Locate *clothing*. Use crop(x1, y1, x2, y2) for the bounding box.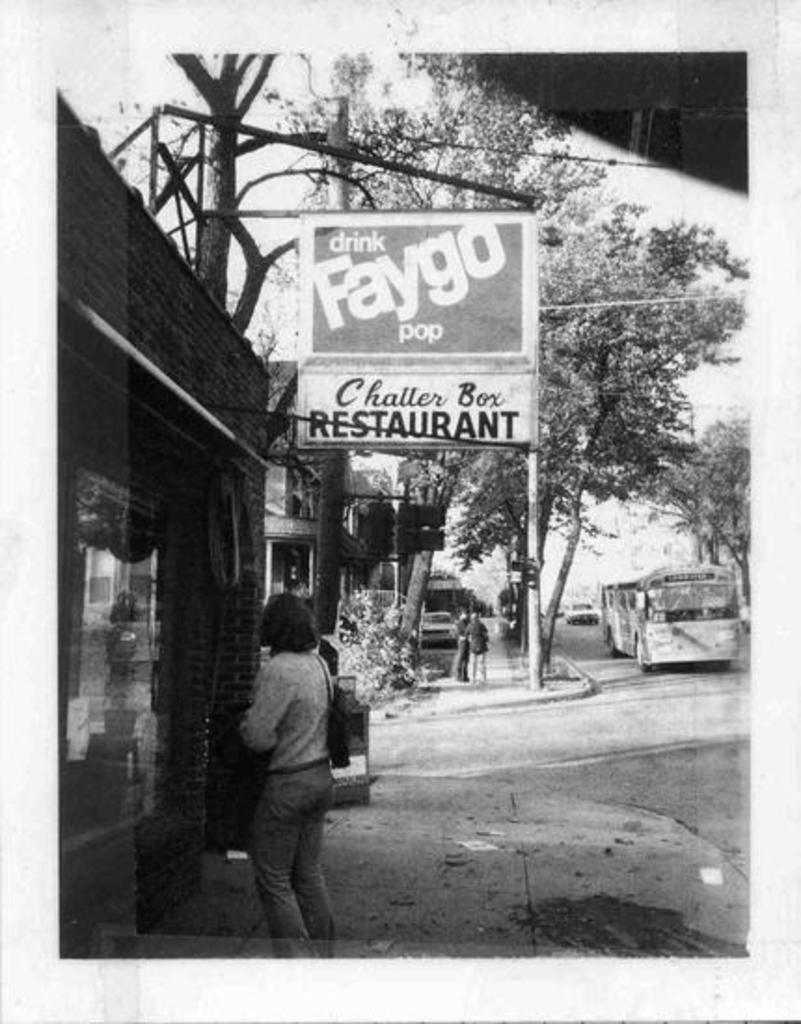
crop(471, 618, 490, 680).
